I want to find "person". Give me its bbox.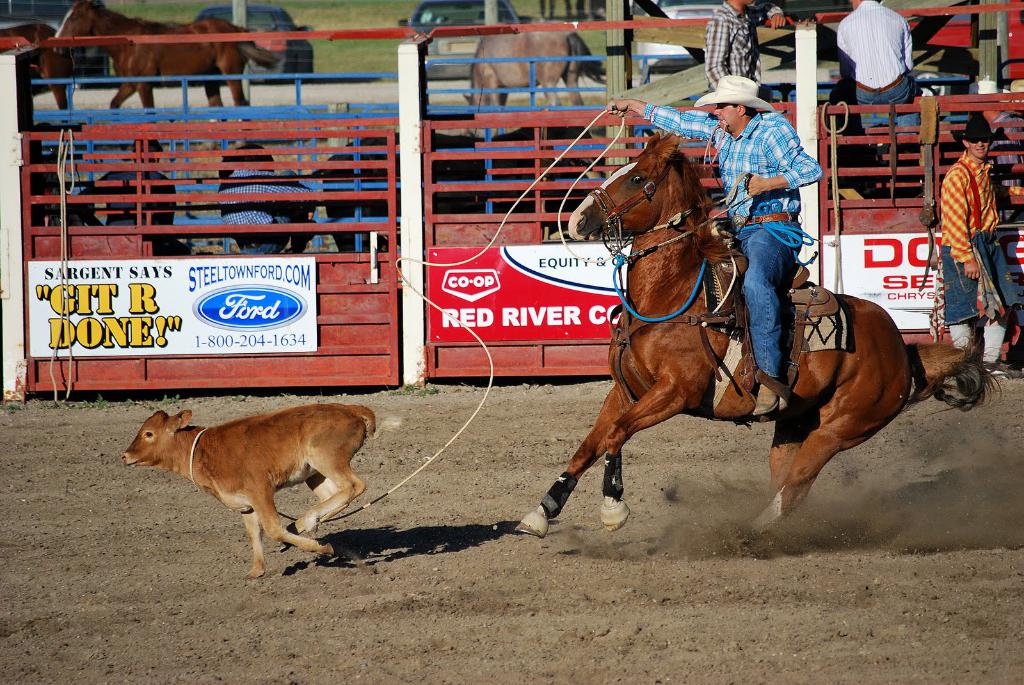
[x1=217, y1=144, x2=321, y2=255].
